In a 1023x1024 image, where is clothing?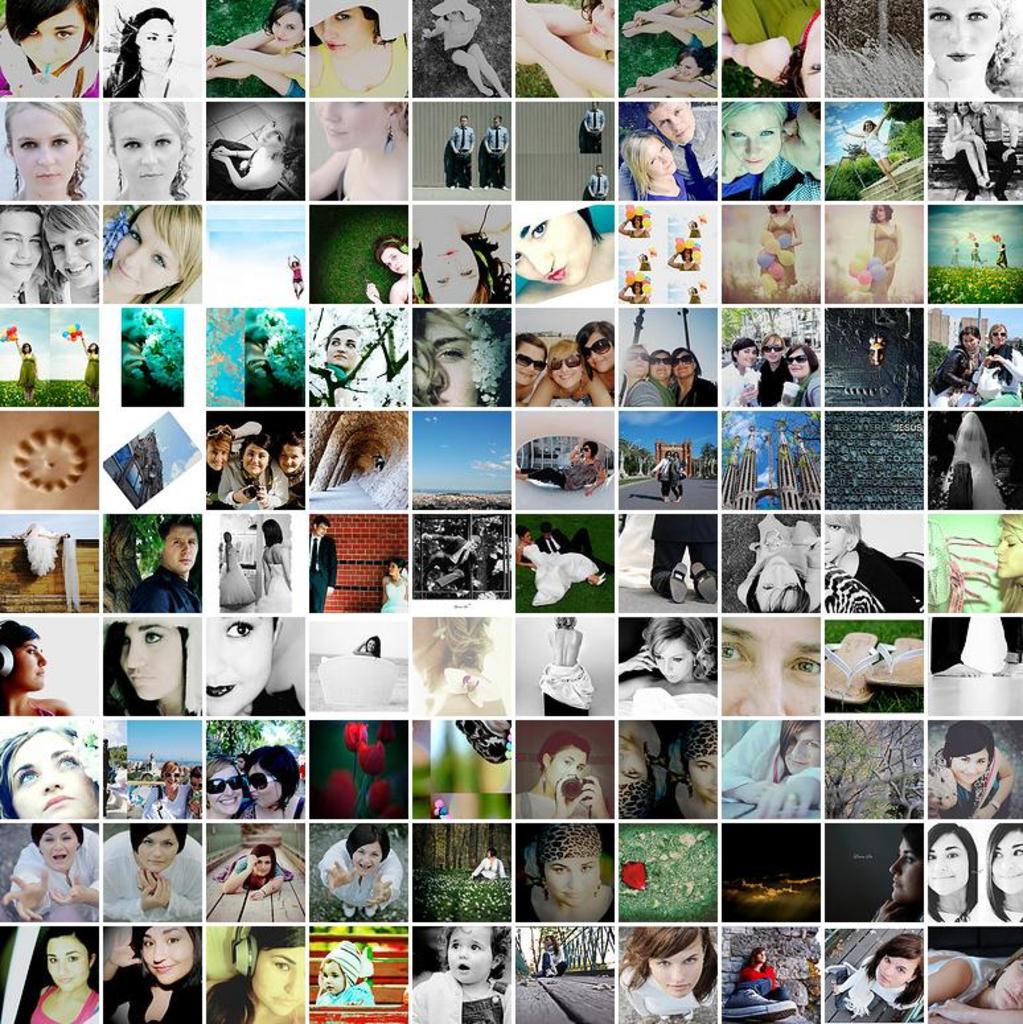
[537,661,592,713].
